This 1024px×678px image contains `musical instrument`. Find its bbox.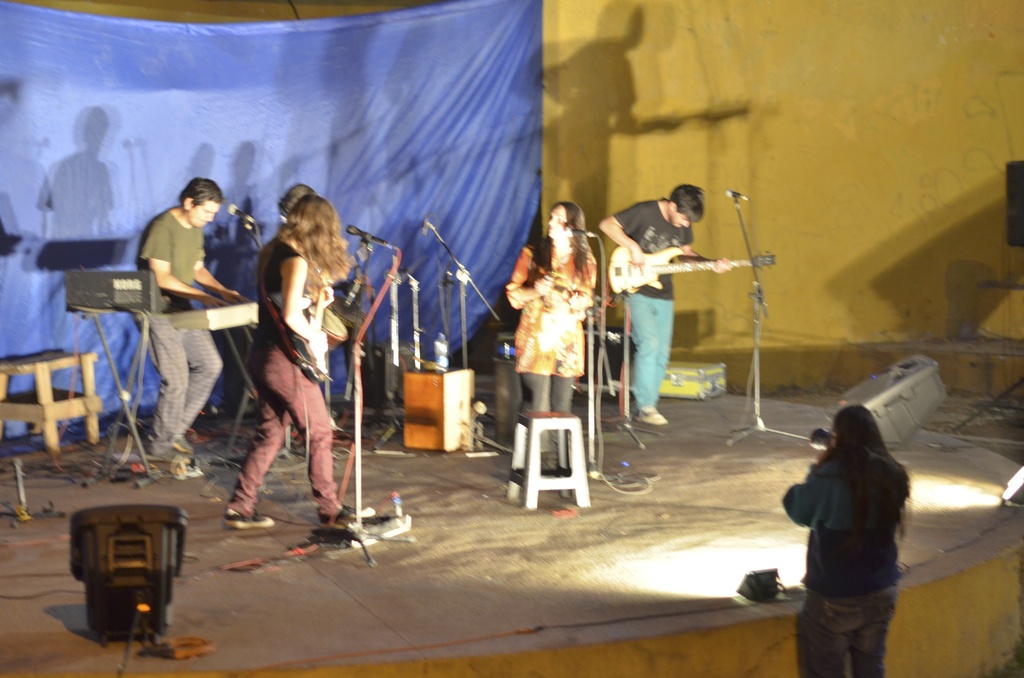
box(164, 295, 268, 341).
